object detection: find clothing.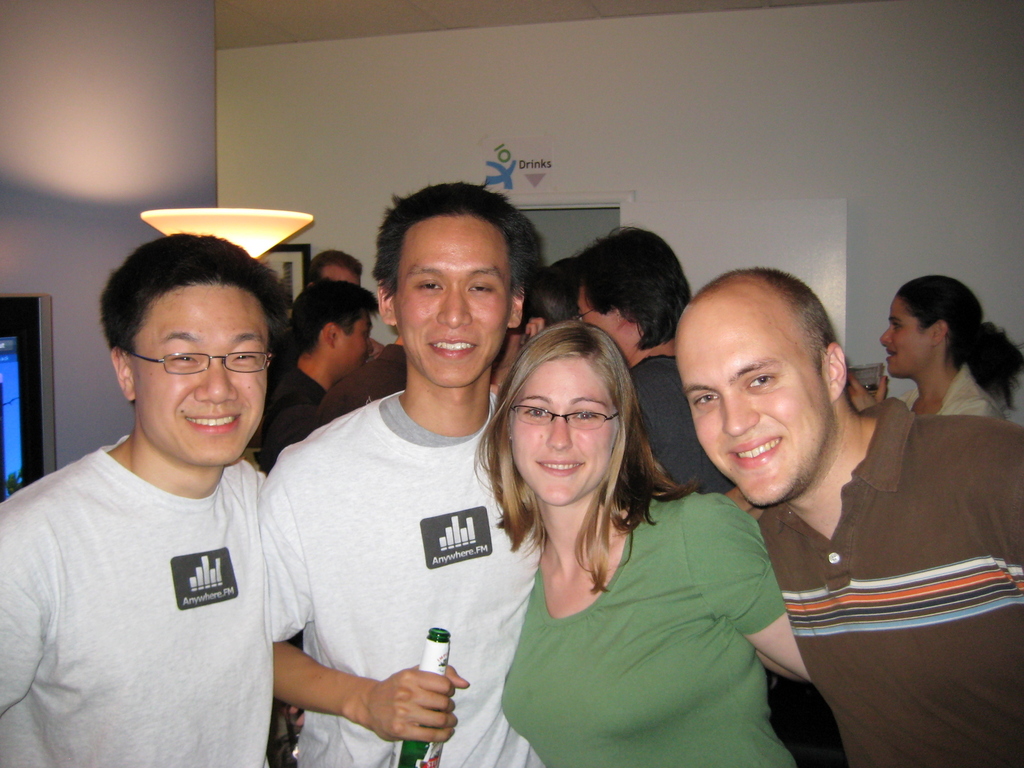
[495,484,797,767].
